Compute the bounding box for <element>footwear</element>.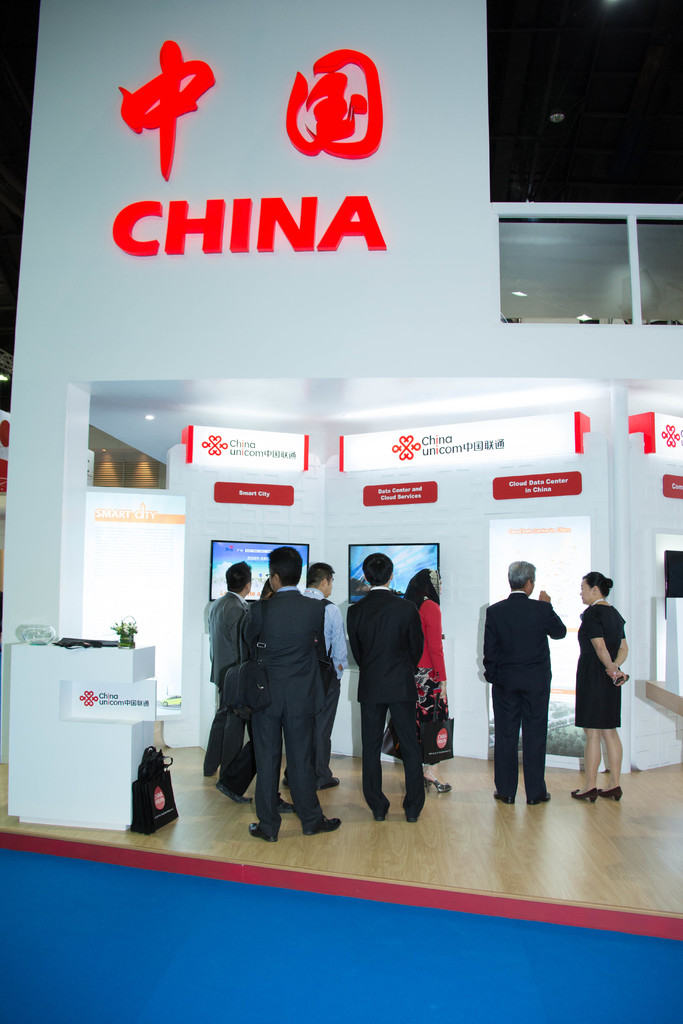
bbox(597, 787, 630, 801).
